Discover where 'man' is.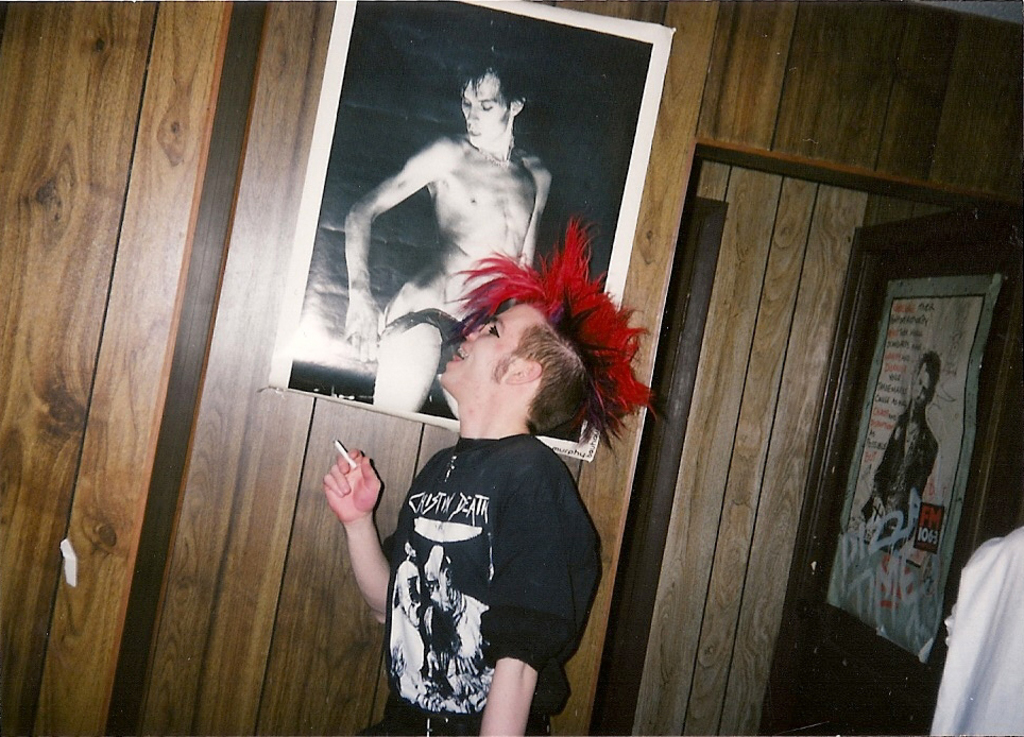
Discovered at x1=865 y1=345 x2=954 y2=641.
